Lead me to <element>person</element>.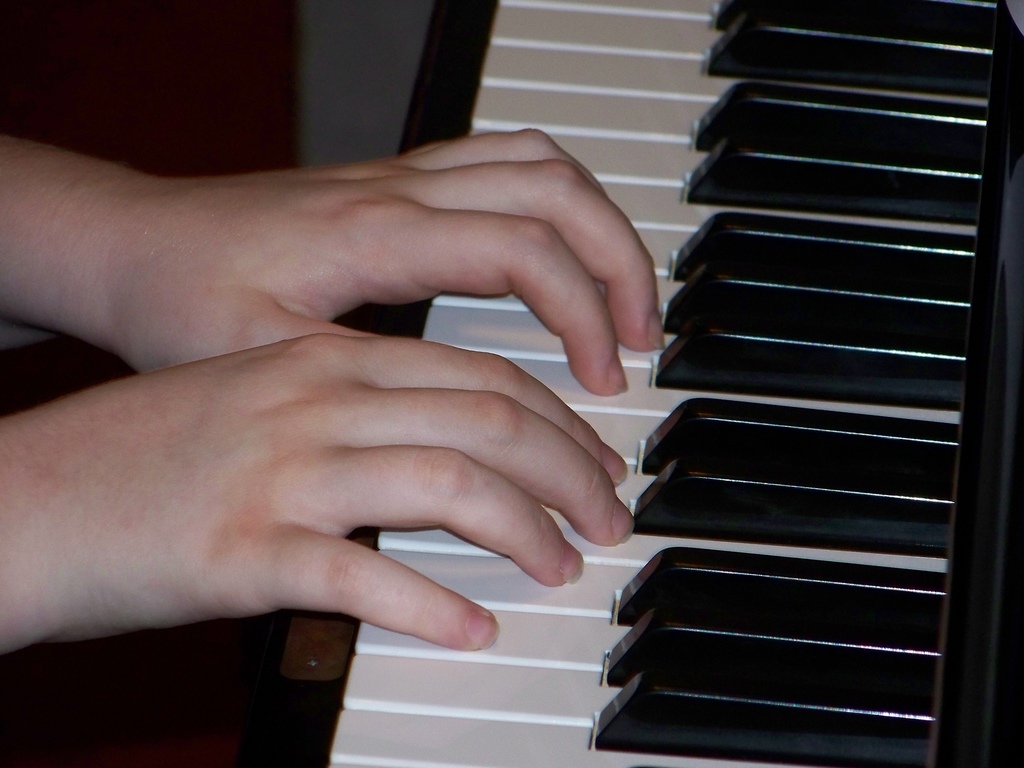
Lead to select_region(0, 127, 666, 655).
